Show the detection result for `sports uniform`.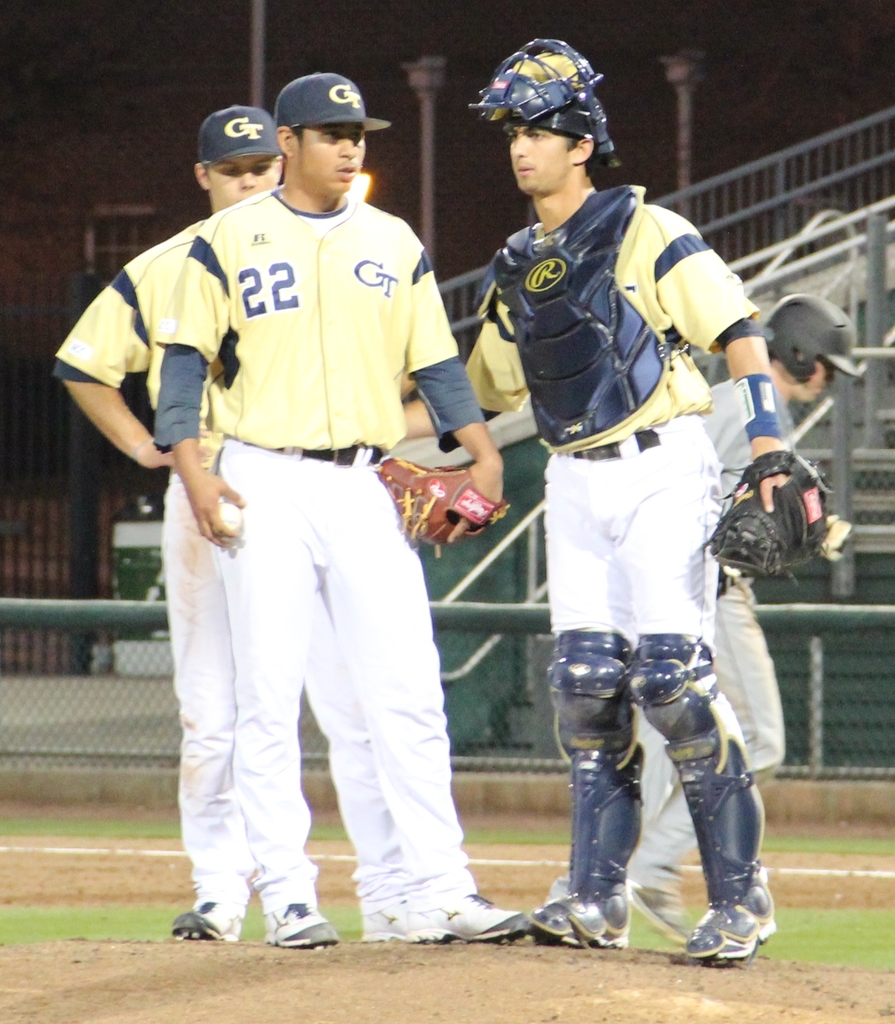
region(459, 34, 837, 971).
